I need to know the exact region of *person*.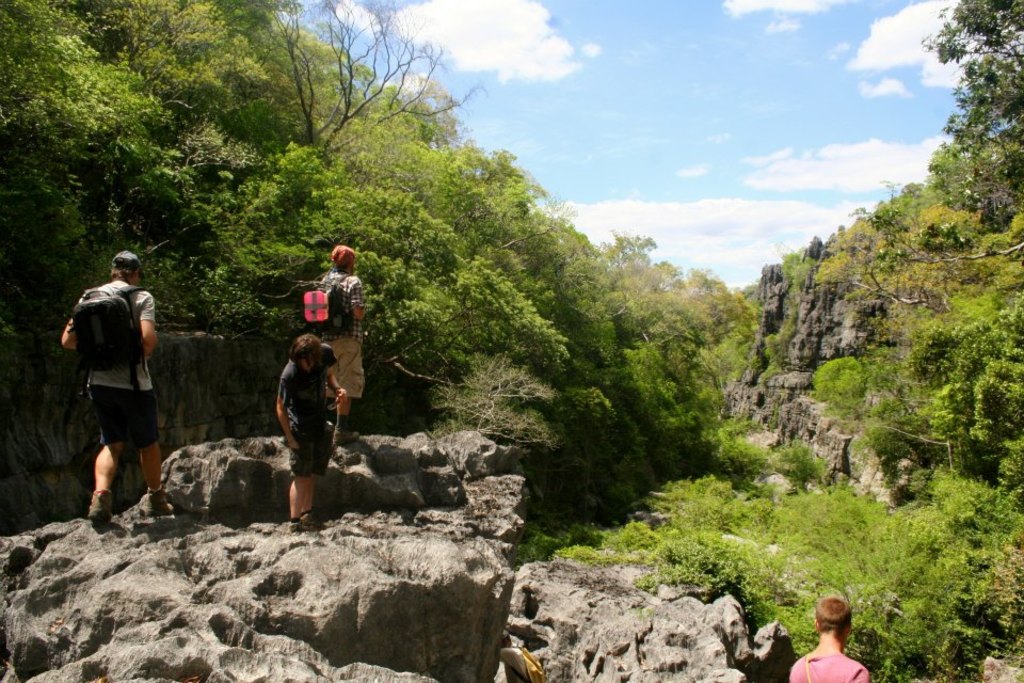
Region: (left=62, top=249, right=164, bottom=527).
